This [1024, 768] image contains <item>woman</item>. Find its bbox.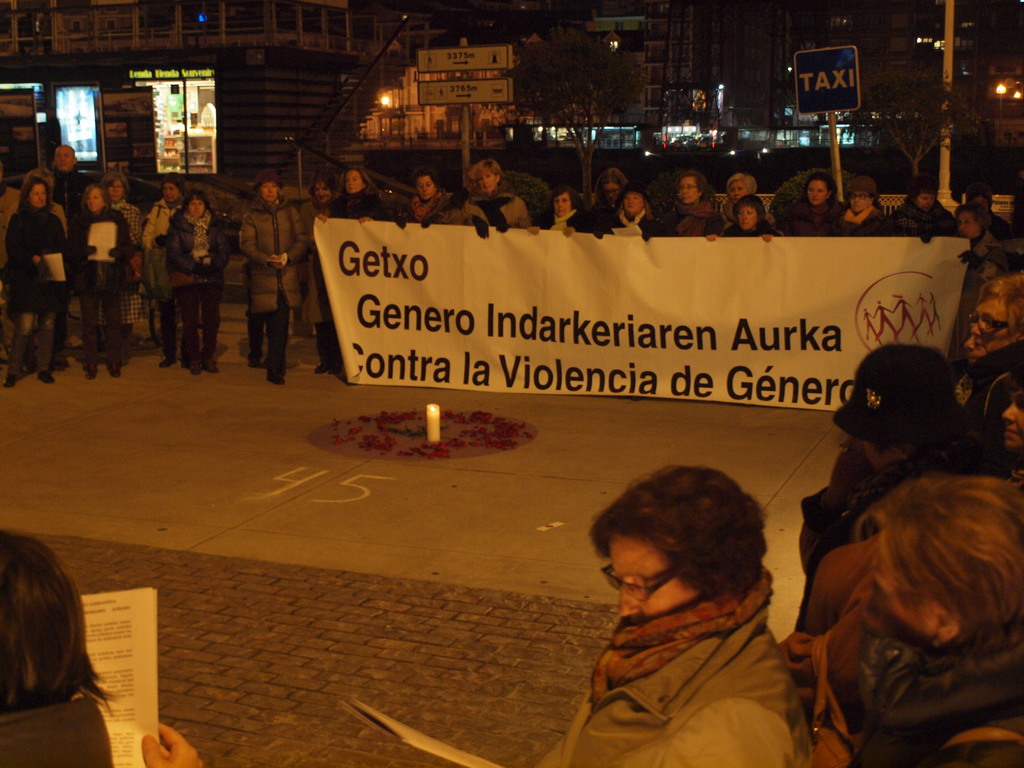
[left=332, top=162, right=397, bottom=223].
